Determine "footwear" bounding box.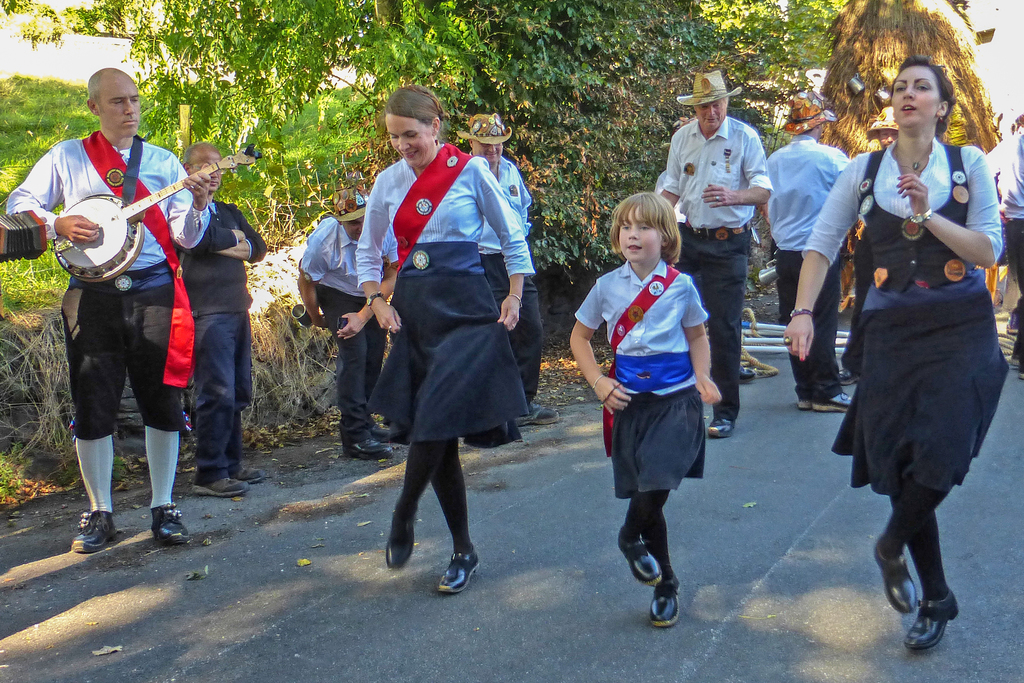
Determined: select_region(342, 436, 392, 458).
